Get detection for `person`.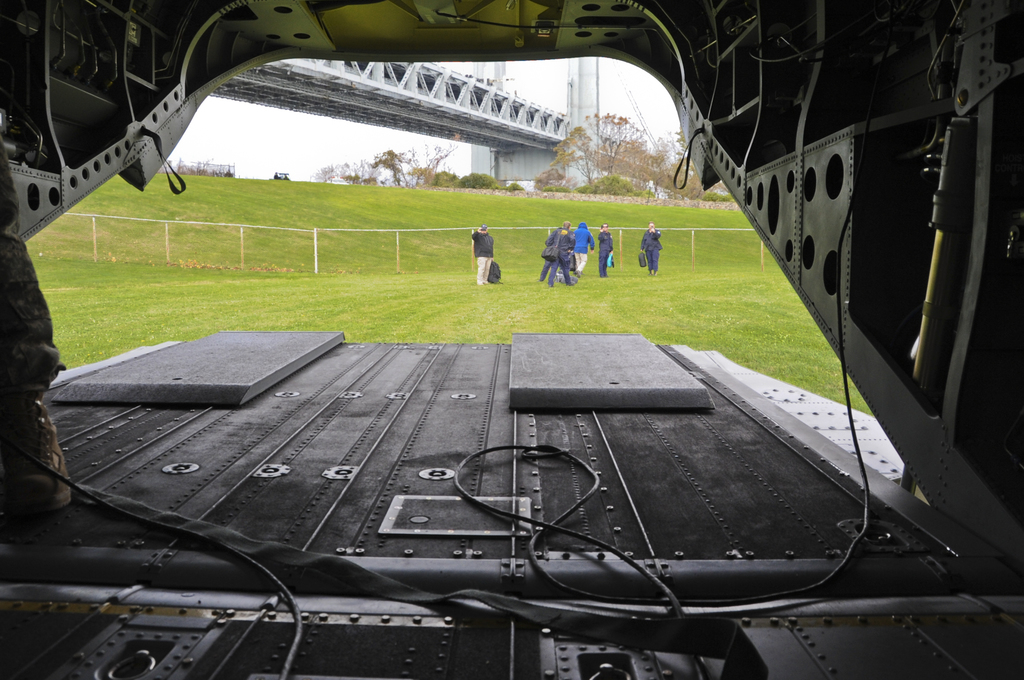
Detection: 572, 215, 596, 276.
